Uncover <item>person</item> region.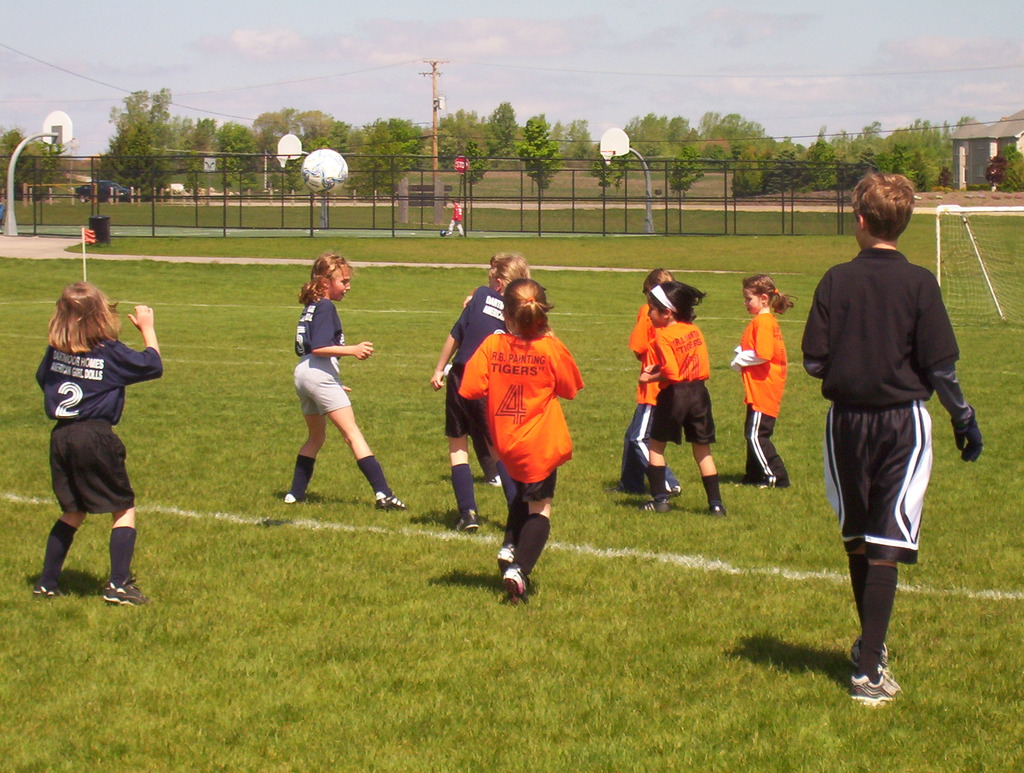
Uncovered: 29,276,170,608.
